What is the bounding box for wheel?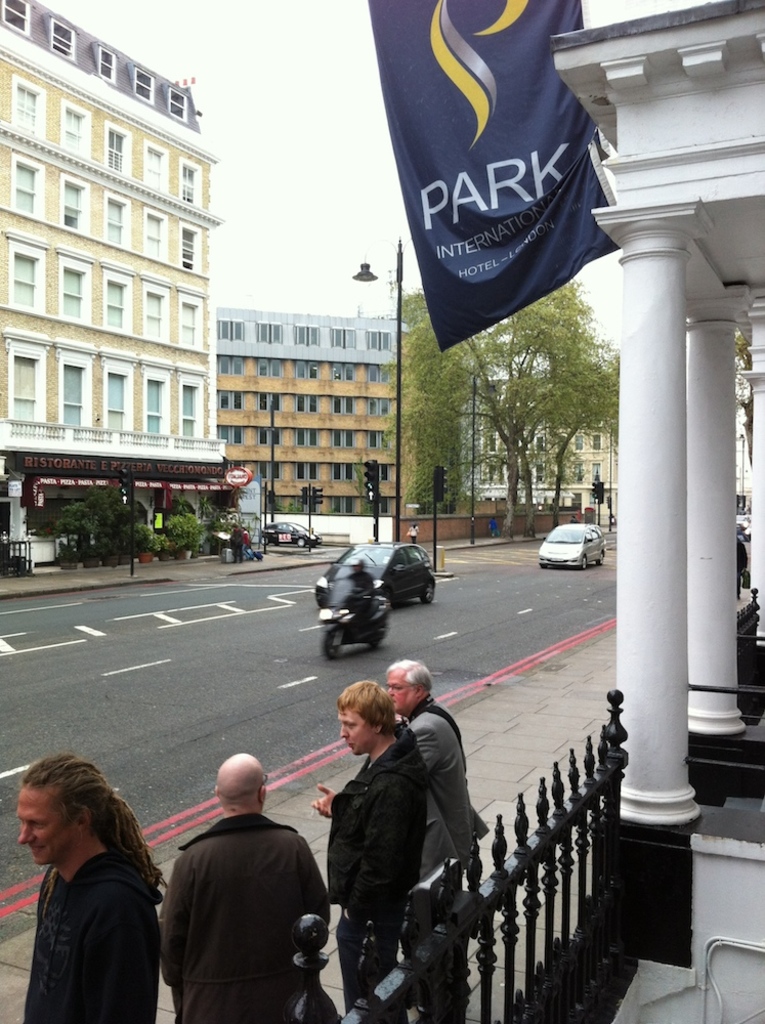
(597,552,604,567).
